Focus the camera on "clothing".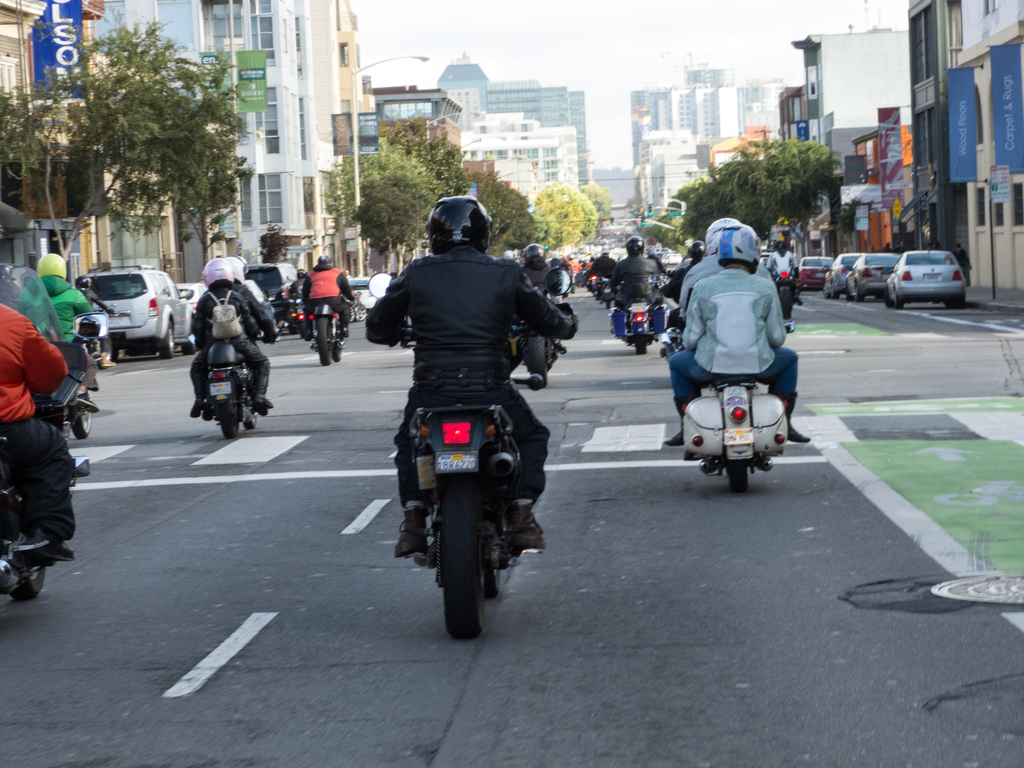
Focus region: (x1=613, y1=257, x2=660, y2=317).
